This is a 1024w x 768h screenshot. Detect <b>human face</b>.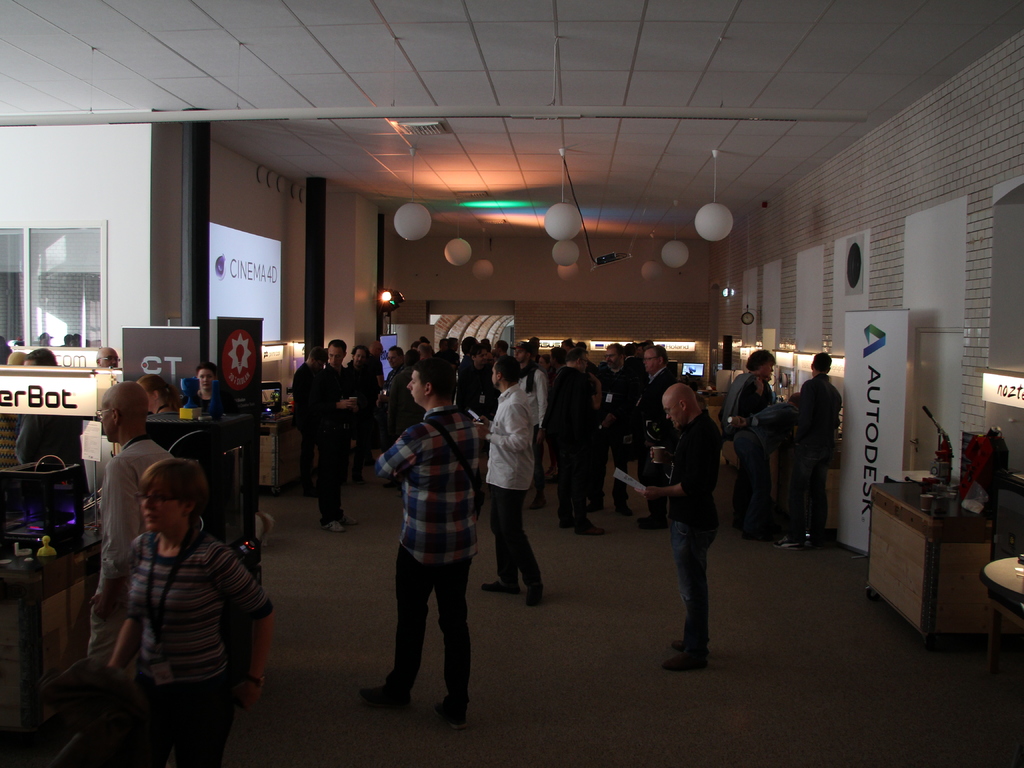
<bbox>318, 358, 326, 369</bbox>.
